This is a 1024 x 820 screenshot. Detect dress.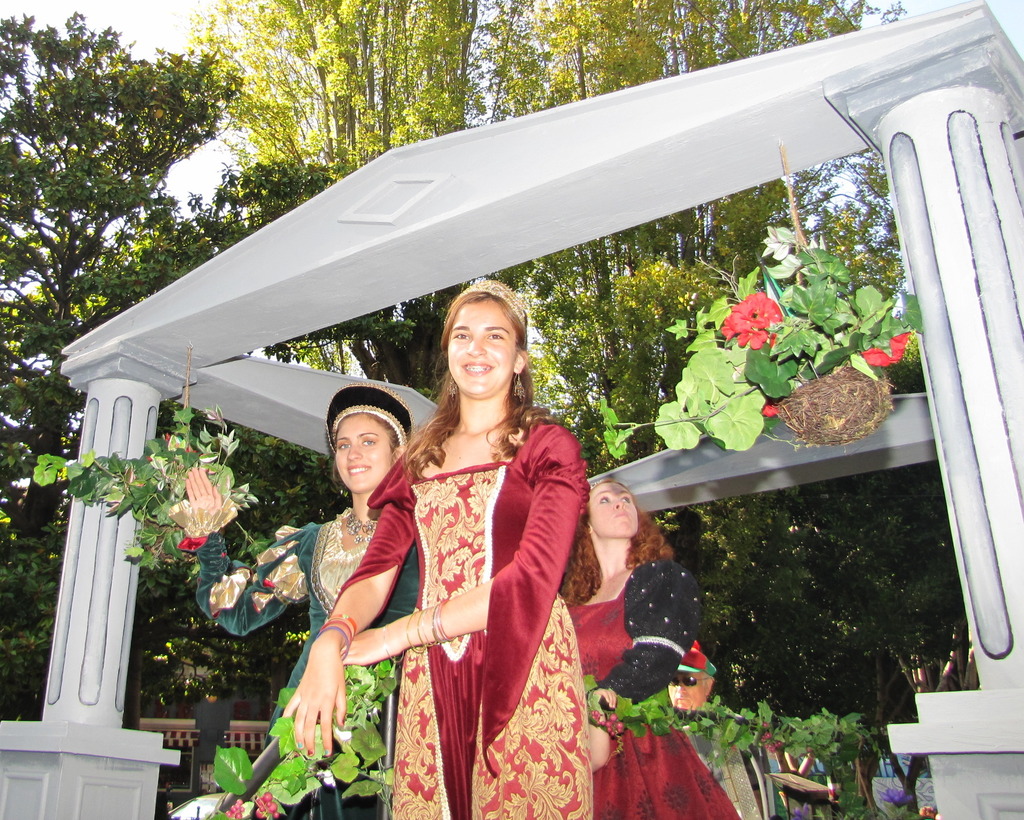
locate(333, 419, 594, 819).
